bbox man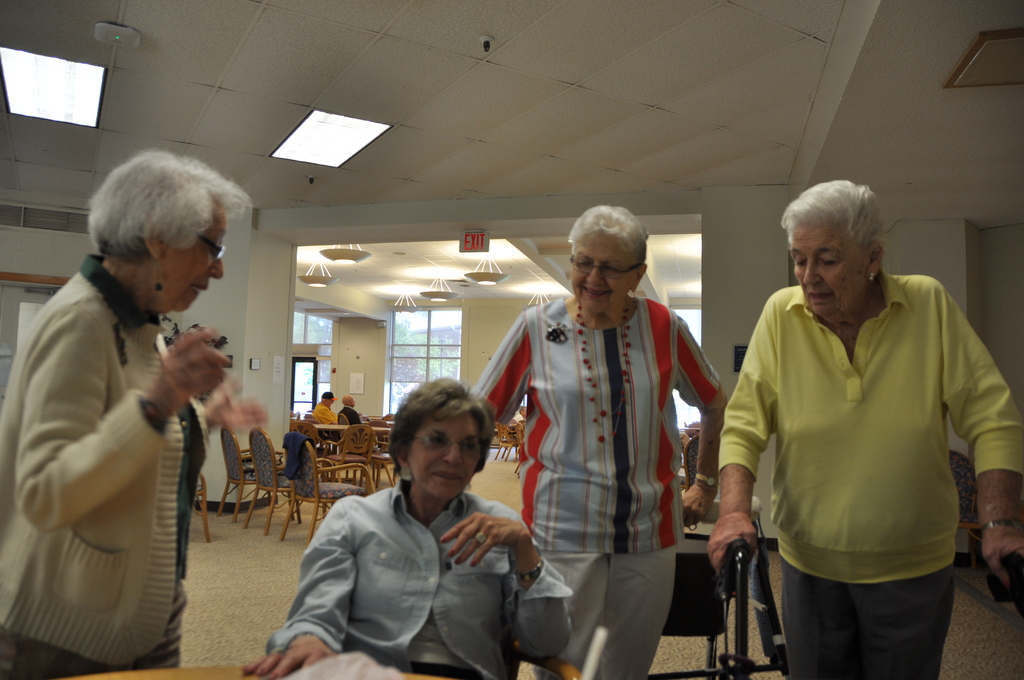
detection(507, 403, 525, 426)
